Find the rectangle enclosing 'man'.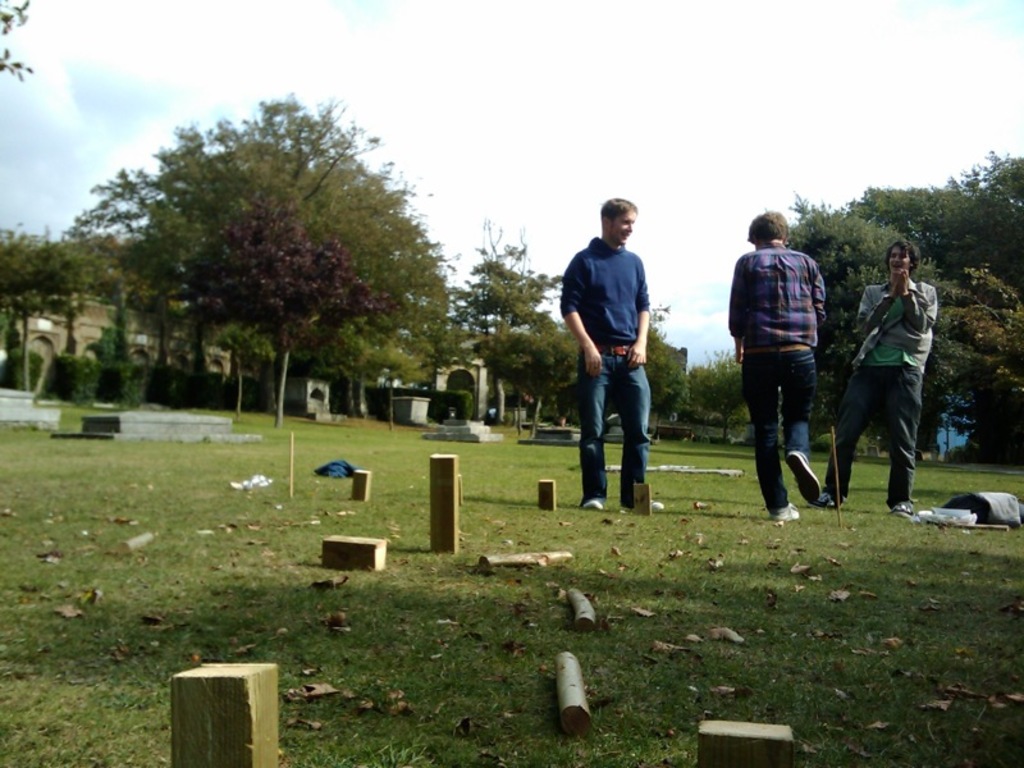
<bbox>820, 241, 934, 513</bbox>.
